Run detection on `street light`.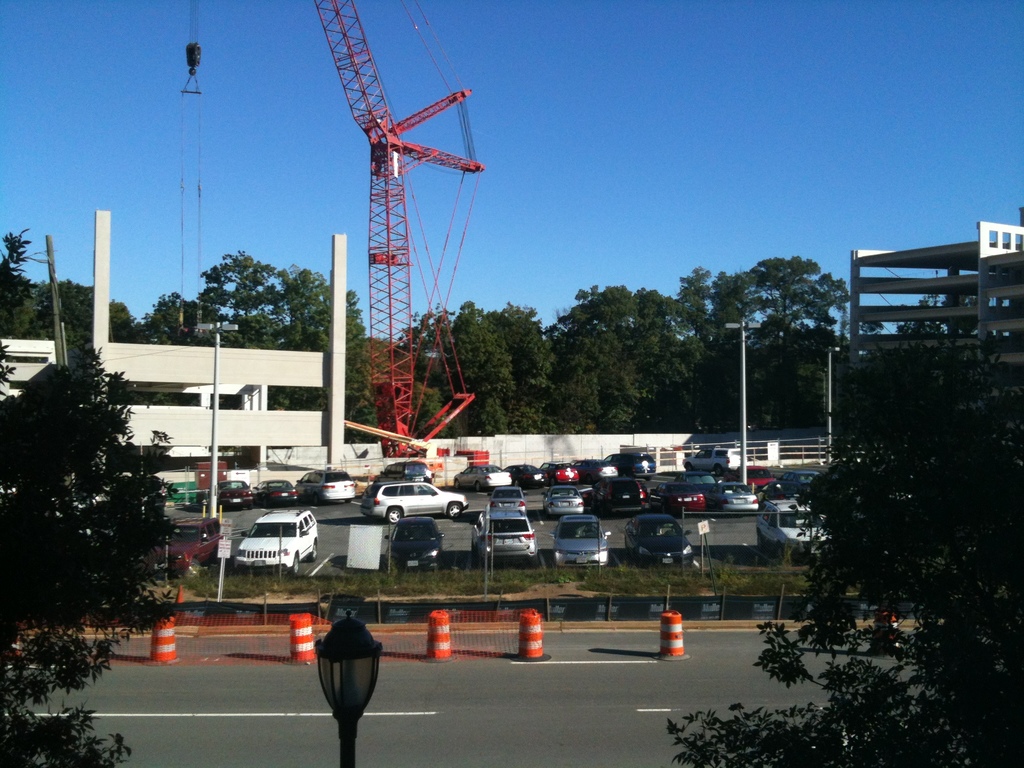
Result: box(198, 320, 237, 521).
